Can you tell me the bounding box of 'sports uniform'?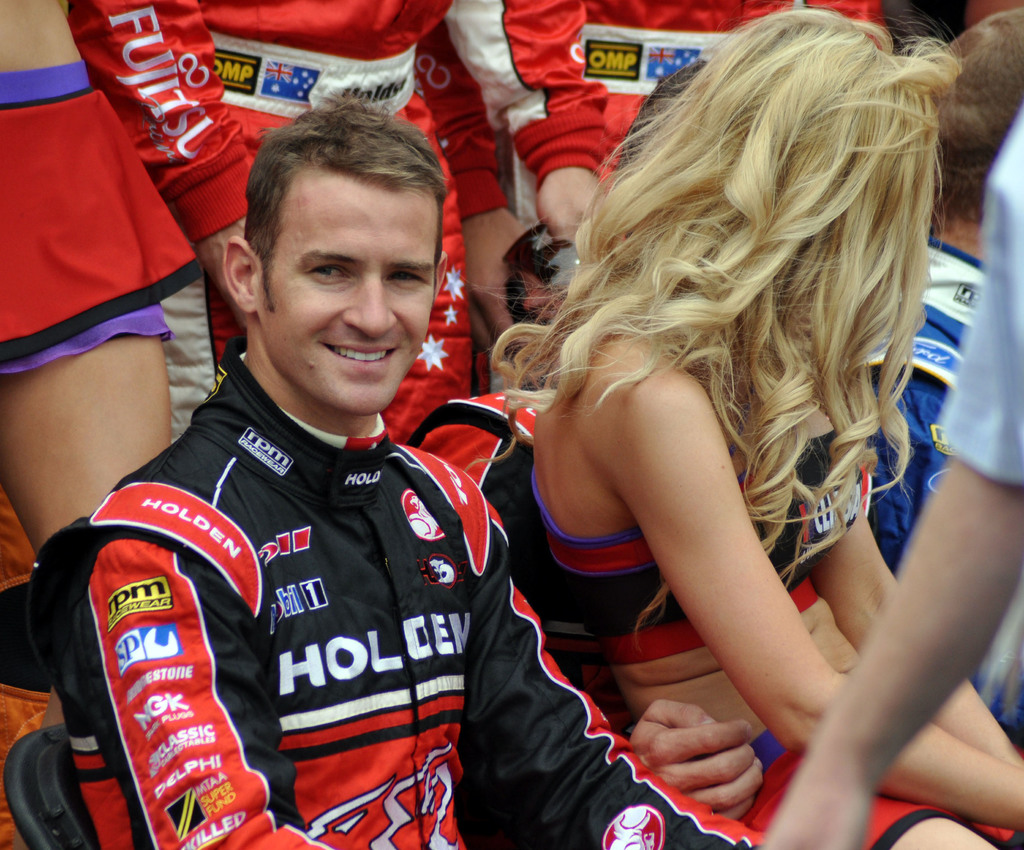
<region>20, 339, 783, 849</region>.
